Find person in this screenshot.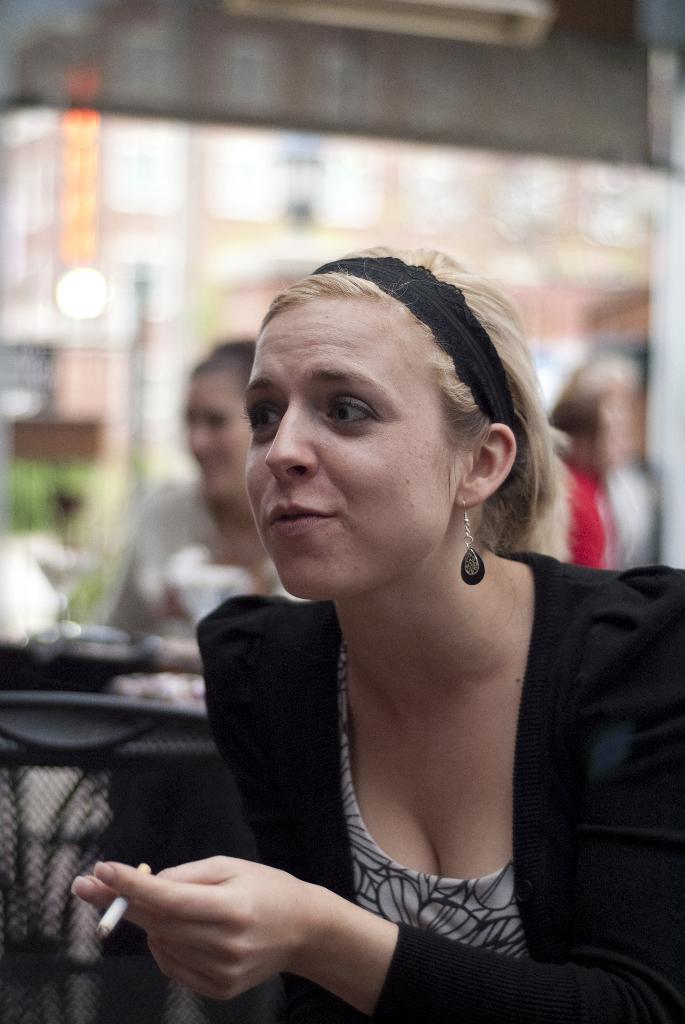
The bounding box for person is {"x1": 114, "y1": 227, "x2": 629, "y2": 1001}.
